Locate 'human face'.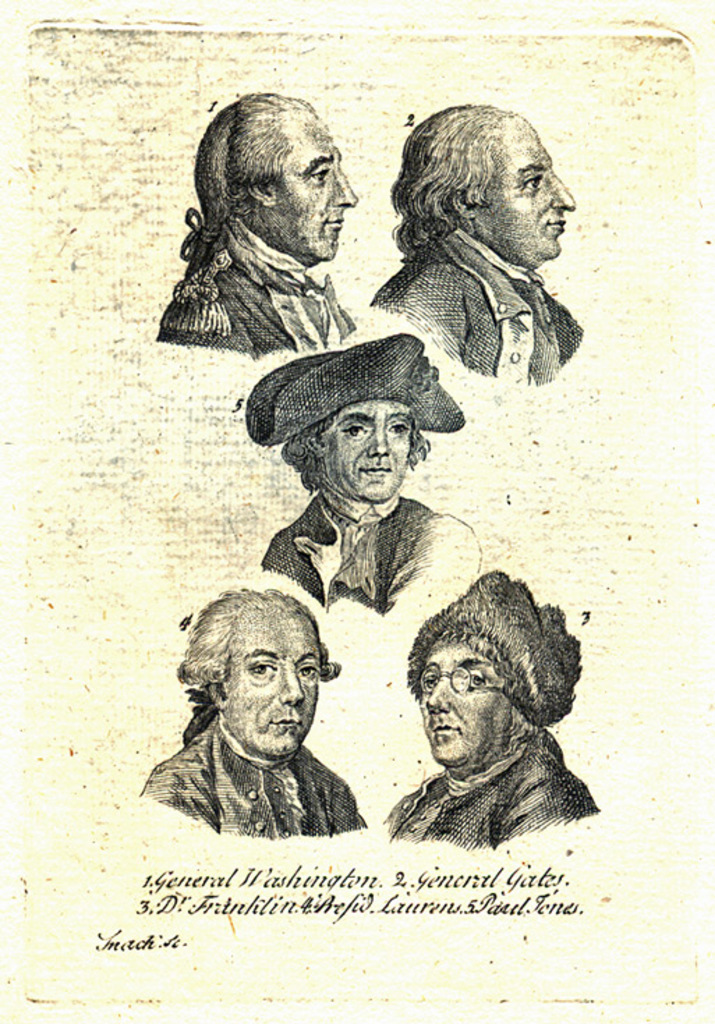
Bounding box: left=277, top=109, right=357, bottom=269.
